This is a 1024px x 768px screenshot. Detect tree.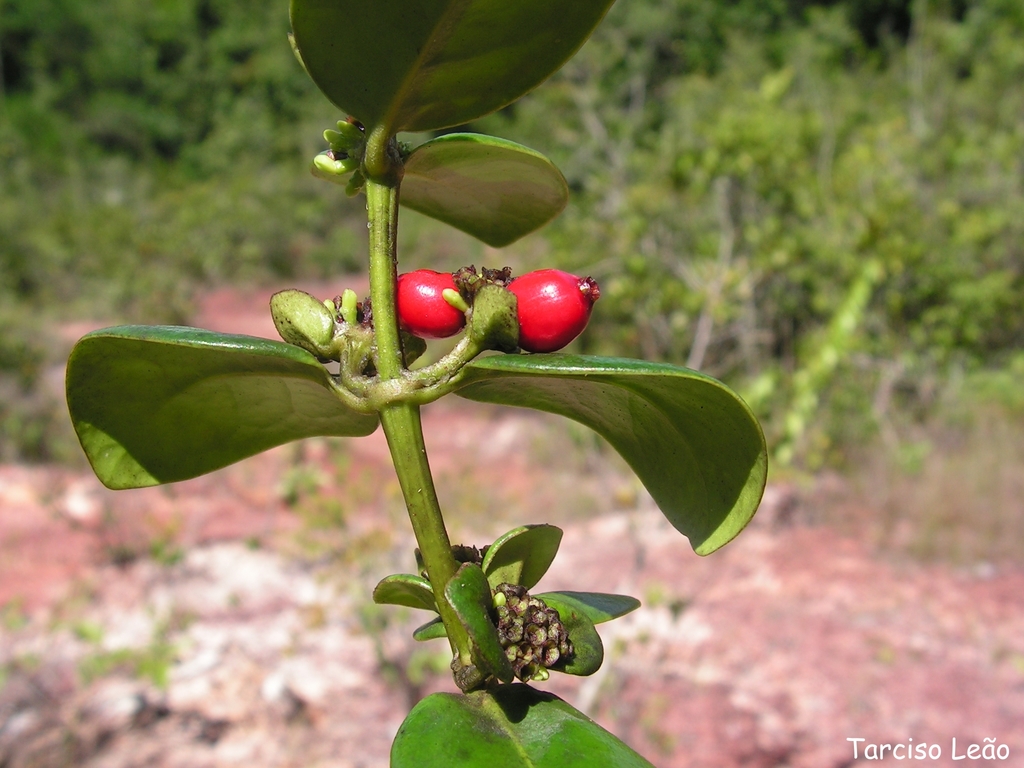
[left=906, top=0, right=956, bottom=130].
